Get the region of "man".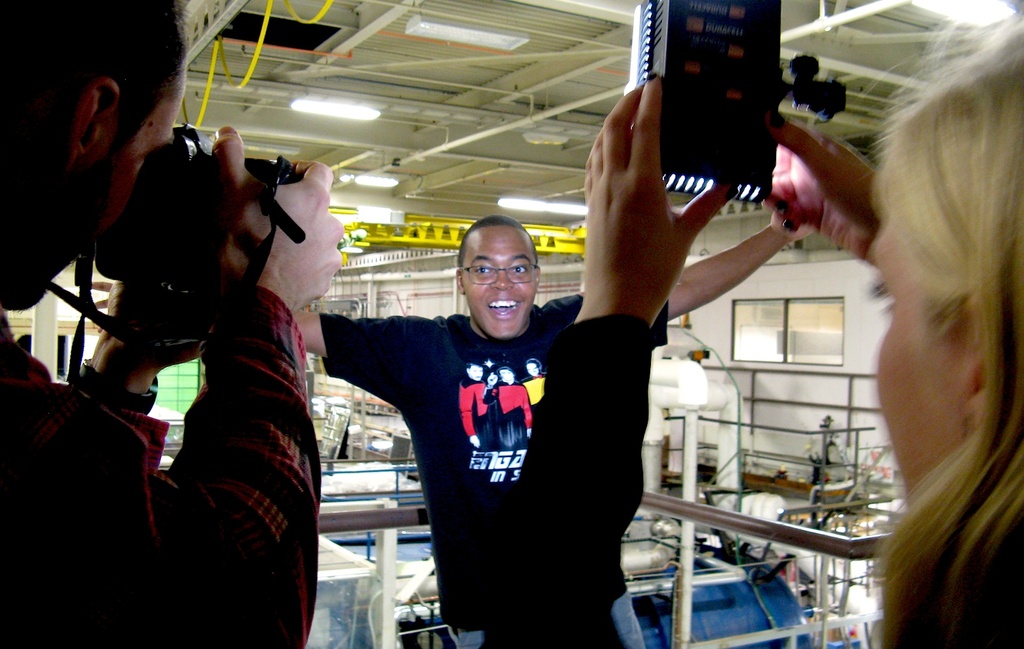
(293,214,818,648).
